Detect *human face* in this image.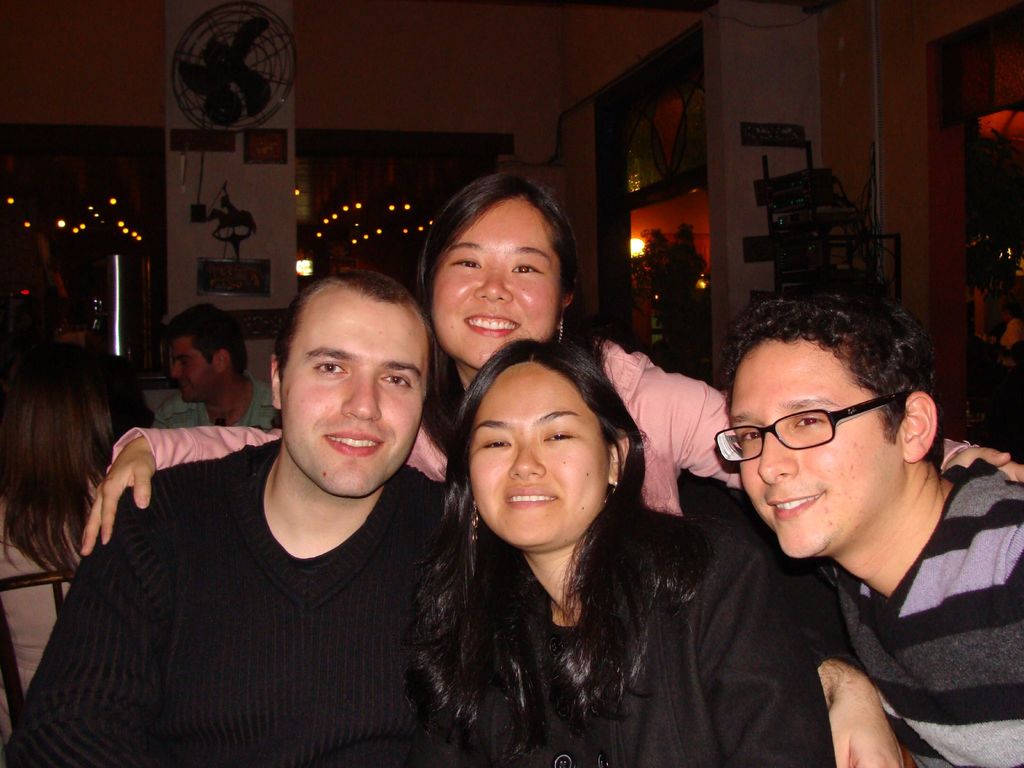
Detection: 173/338/221/403.
